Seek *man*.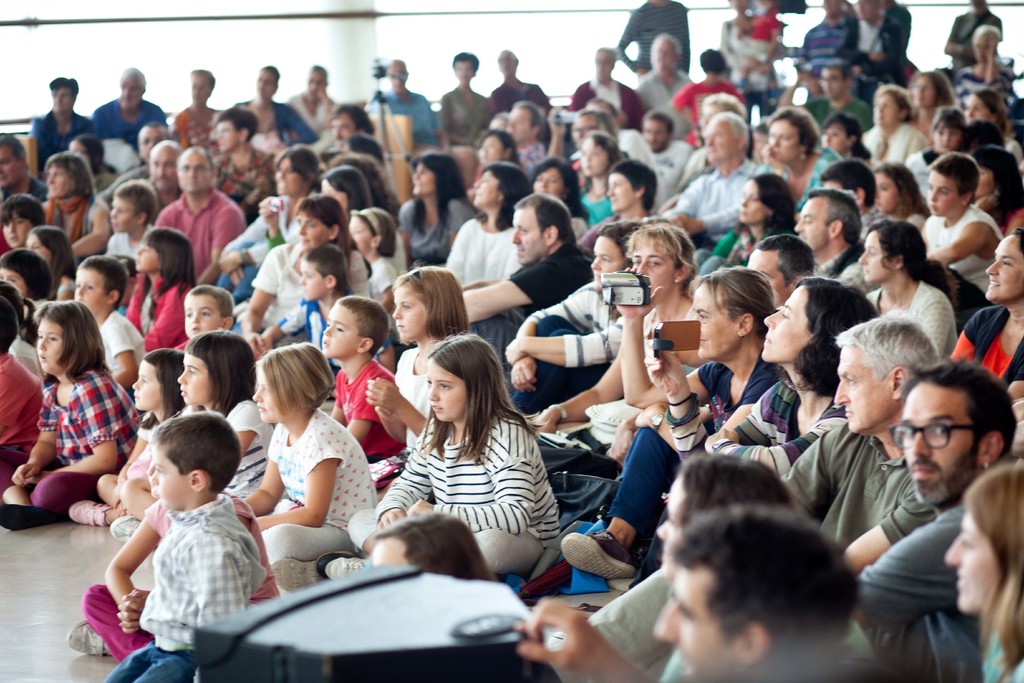
<region>154, 142, 246, 286</region>.
